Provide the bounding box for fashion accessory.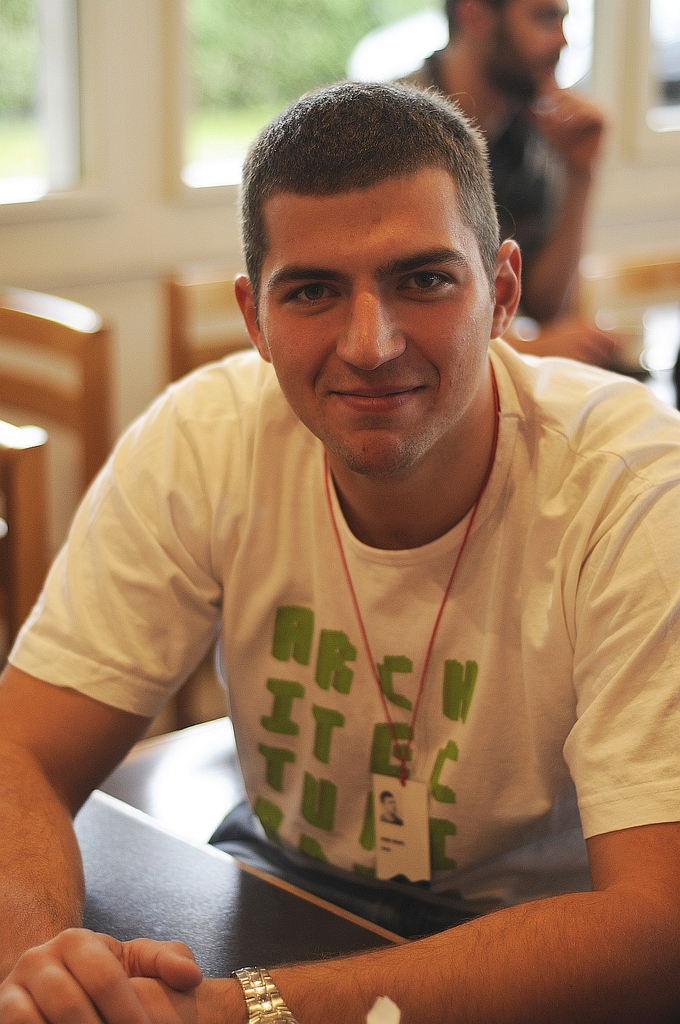
<region>229, 966, 297, 1023</region>.
